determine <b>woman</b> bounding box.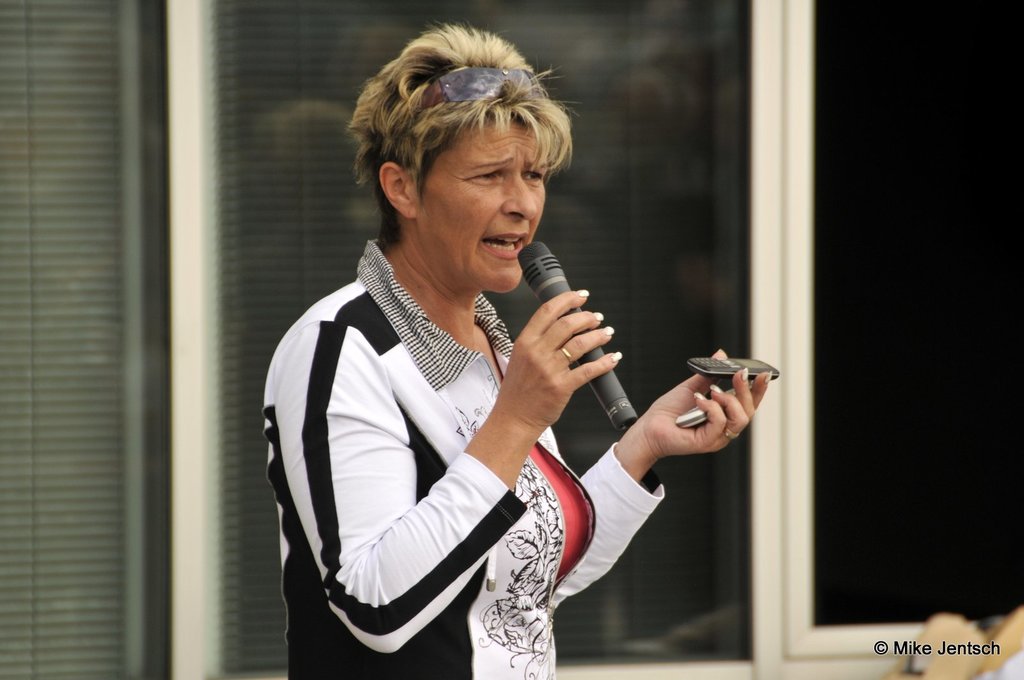
Determined: pyautogui.locateOnScreen(256, 36, 684, 679).
